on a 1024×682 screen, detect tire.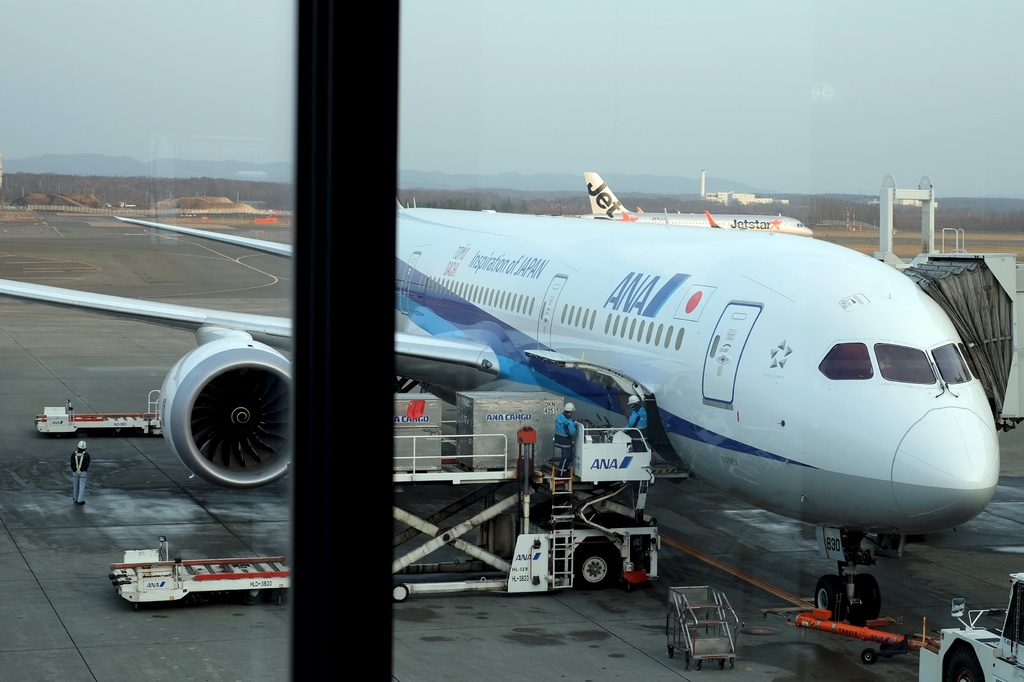
rect(570, 540, 619, 589).
